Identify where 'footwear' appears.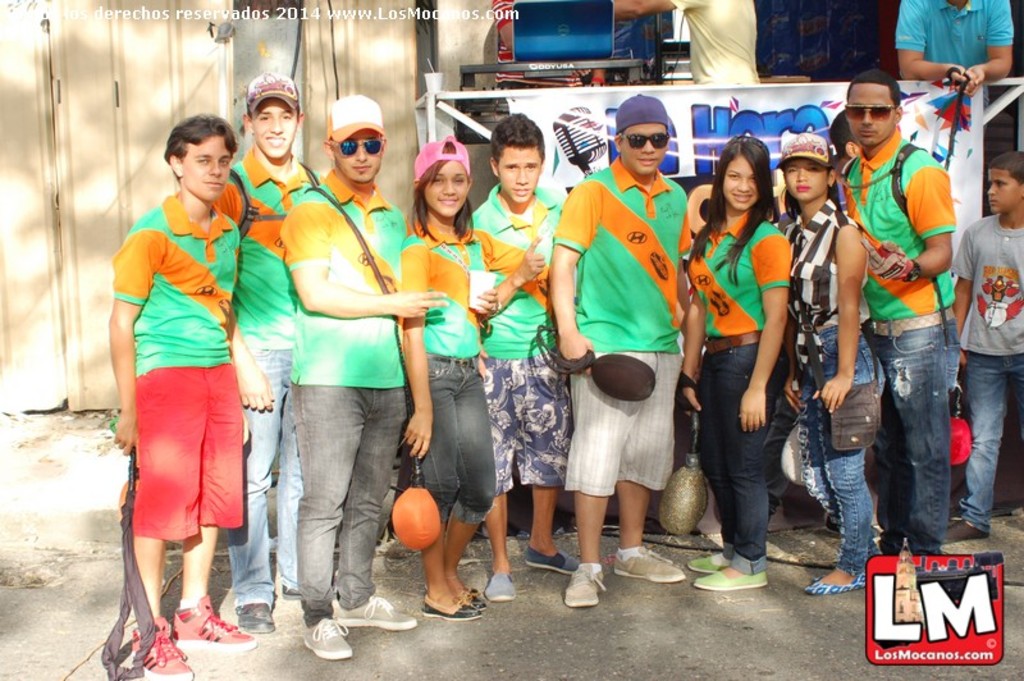
Appears at Rect(690, 563, 771, 590).
